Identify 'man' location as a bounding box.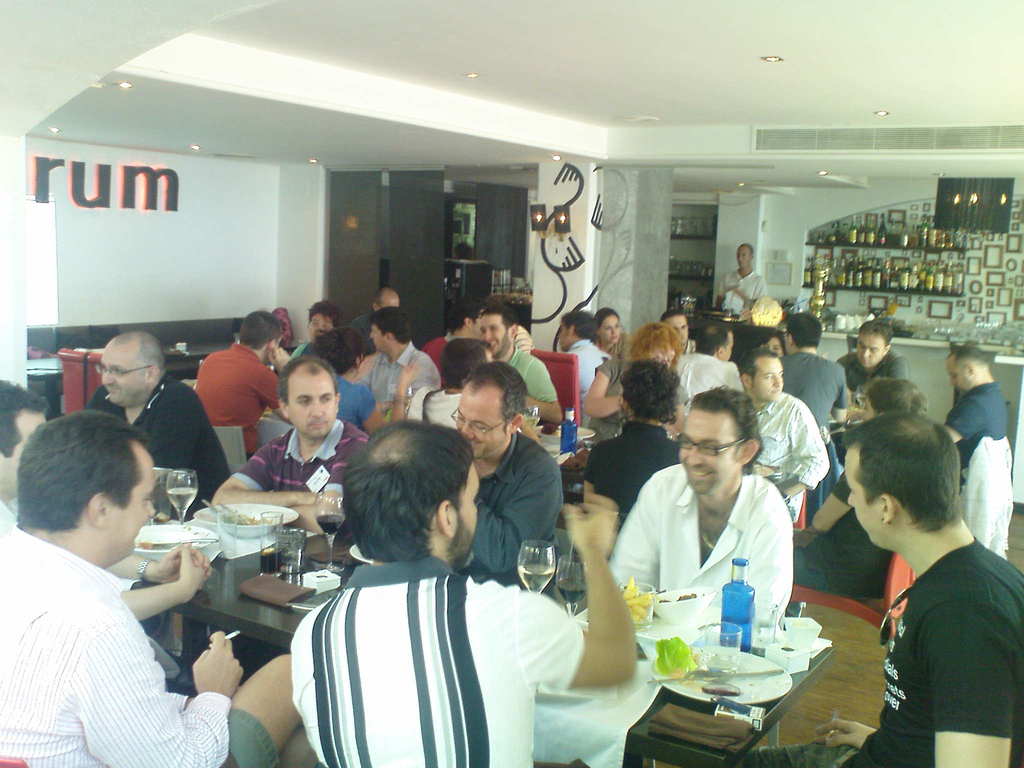
pyautogui.locateOnScreen(716, 237, 761, 323).
